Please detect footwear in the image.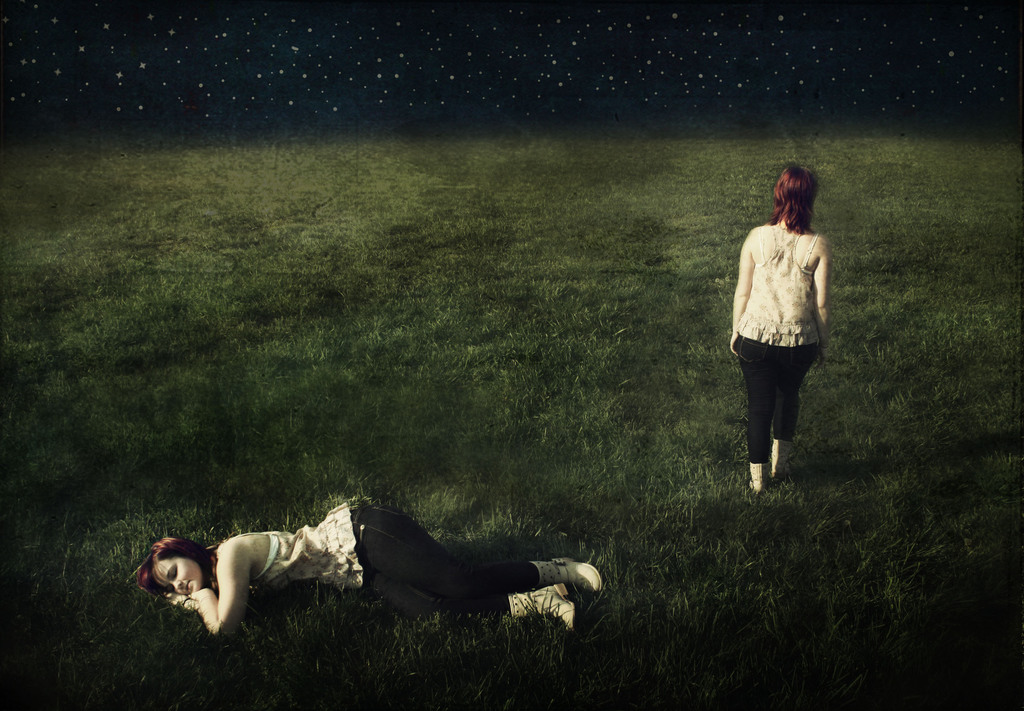
765 438 804 482.
